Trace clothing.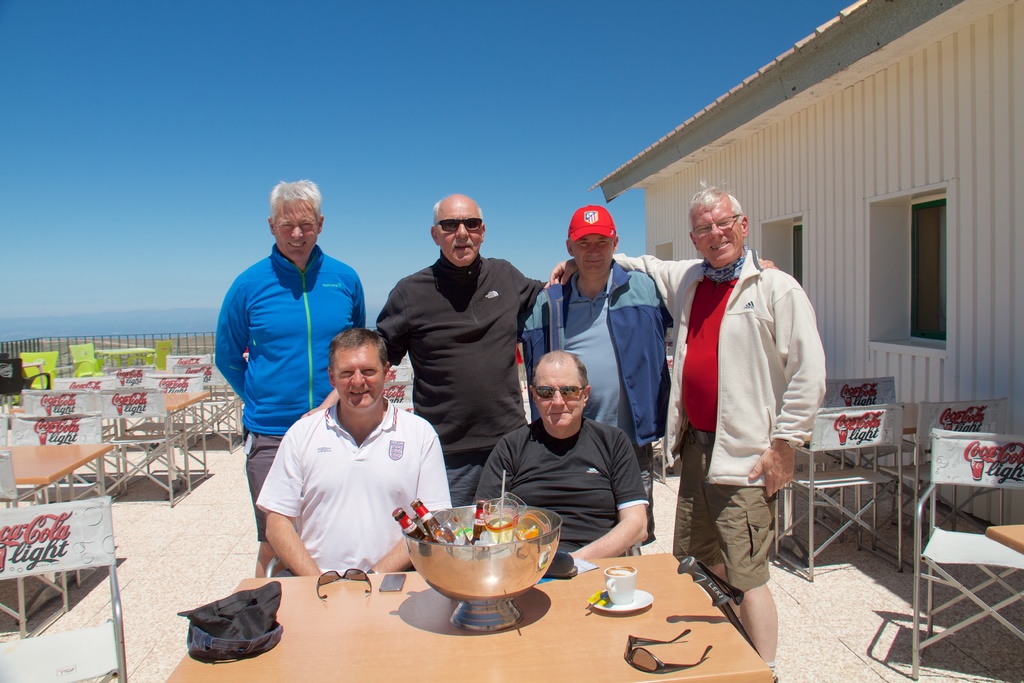
Traced to x1=257, y1=395, x2=452, y2=577.
